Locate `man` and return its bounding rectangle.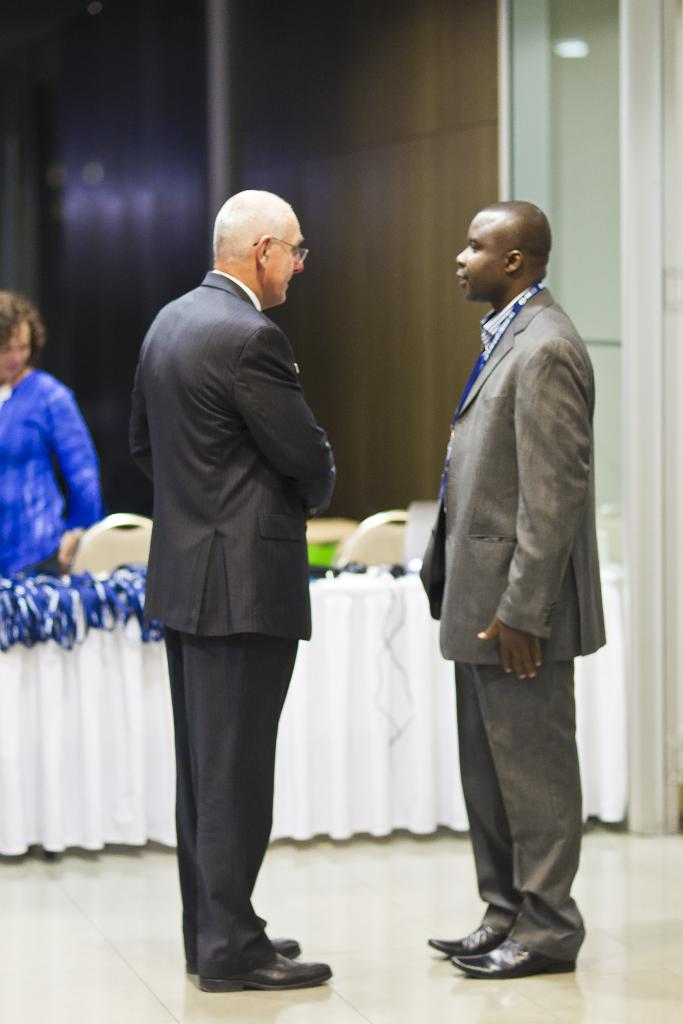
x1=413, y1=199, x2=607, y2=981.
